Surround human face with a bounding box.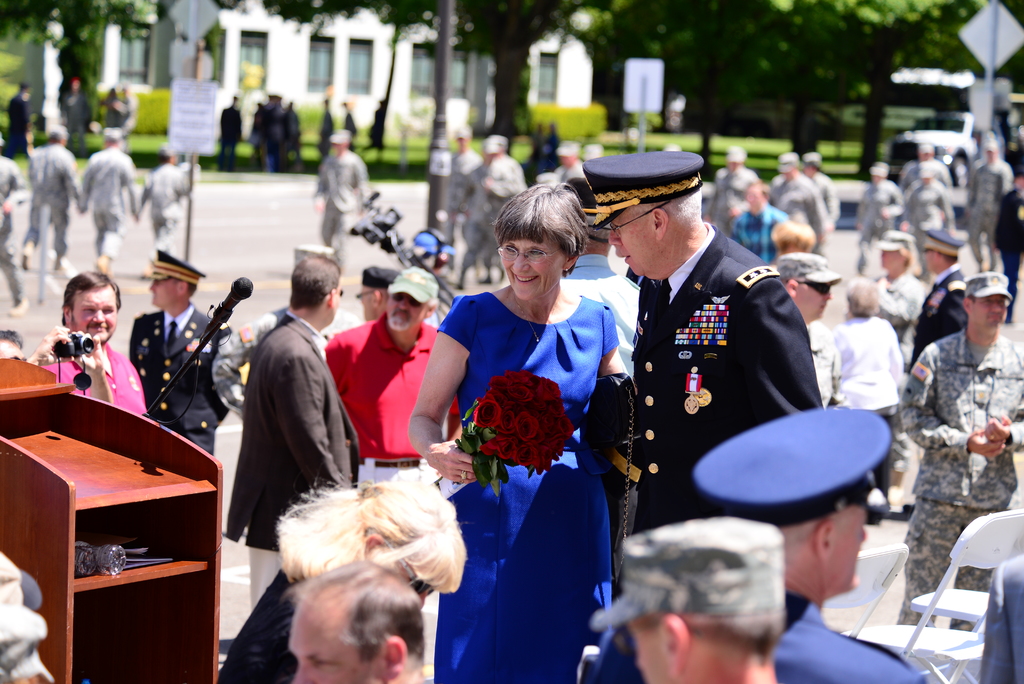
locate(609, 207, 657, 277).
